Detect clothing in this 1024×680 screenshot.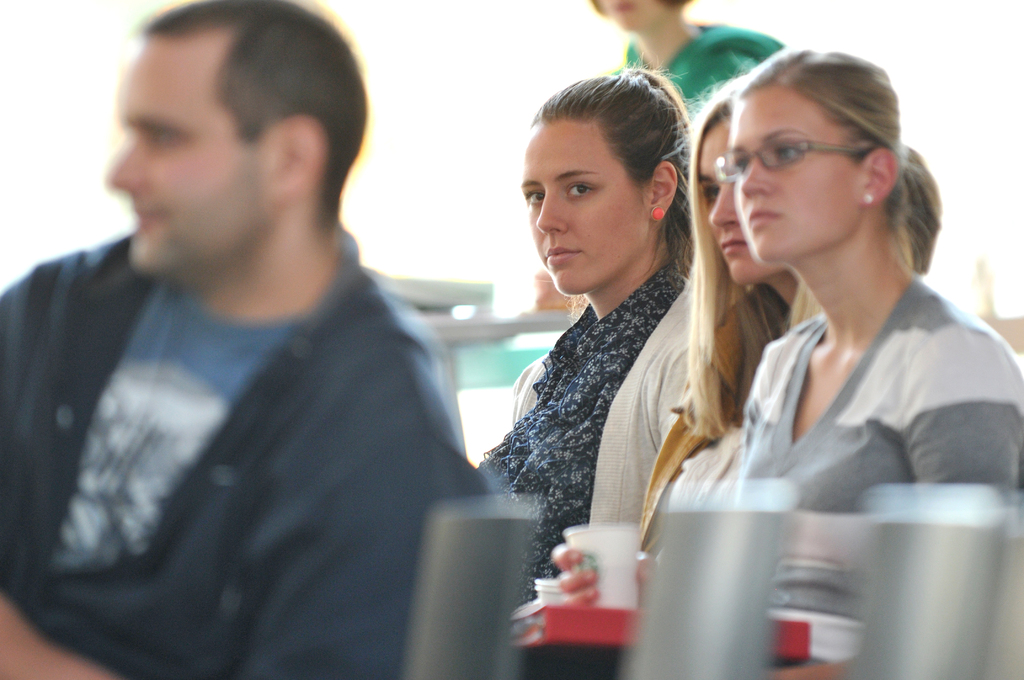
Detection: <region>473, 263, 684, 625</region>.
